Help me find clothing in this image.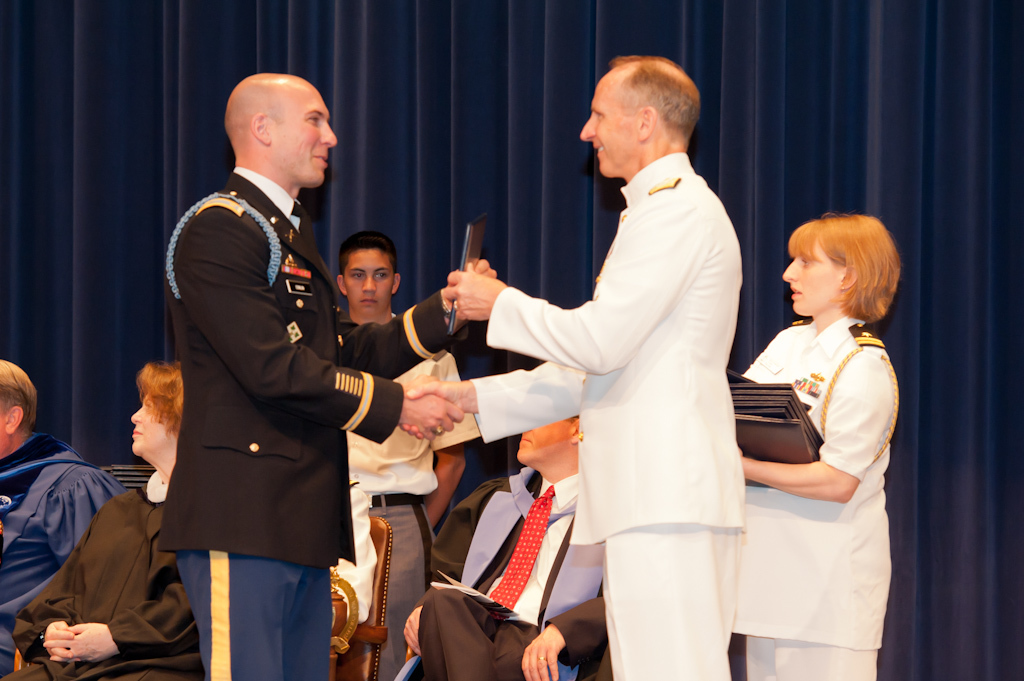
Found it: (left=0, top=430, right=128, bottom=676).
